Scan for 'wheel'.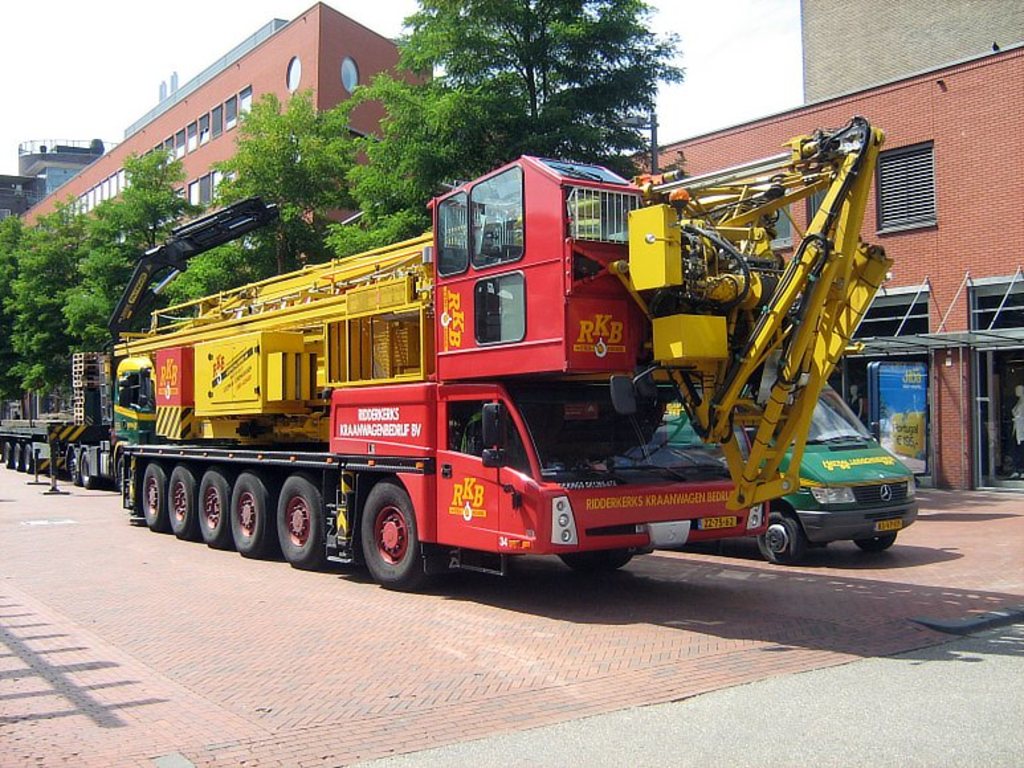
Scan result: [272, 467, 334, 573].
